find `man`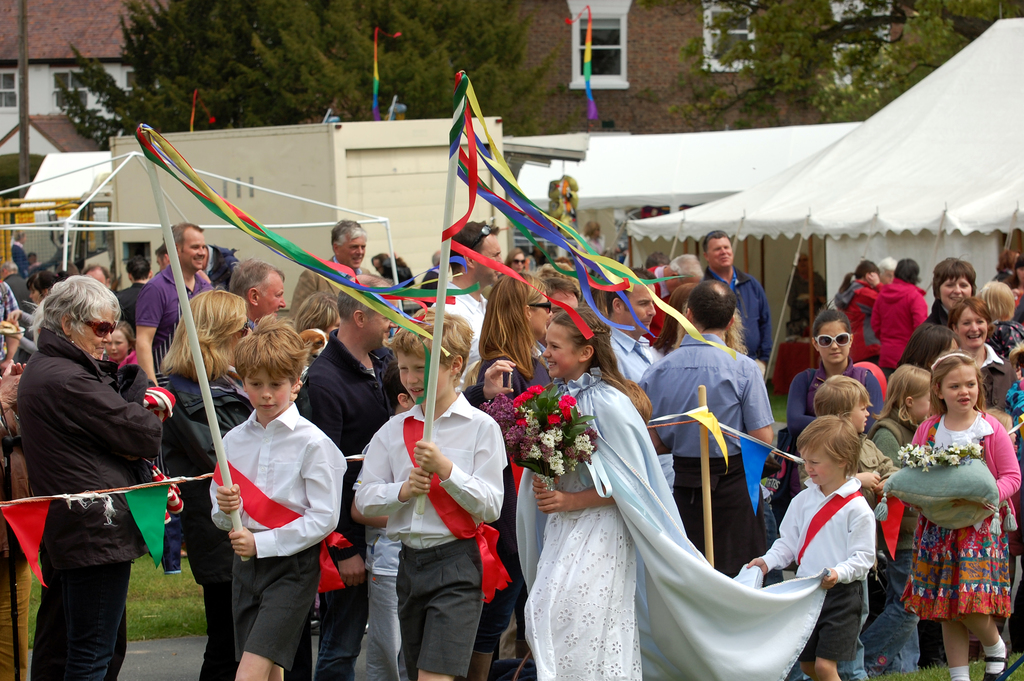
detection(430, 216, 518, 388)
